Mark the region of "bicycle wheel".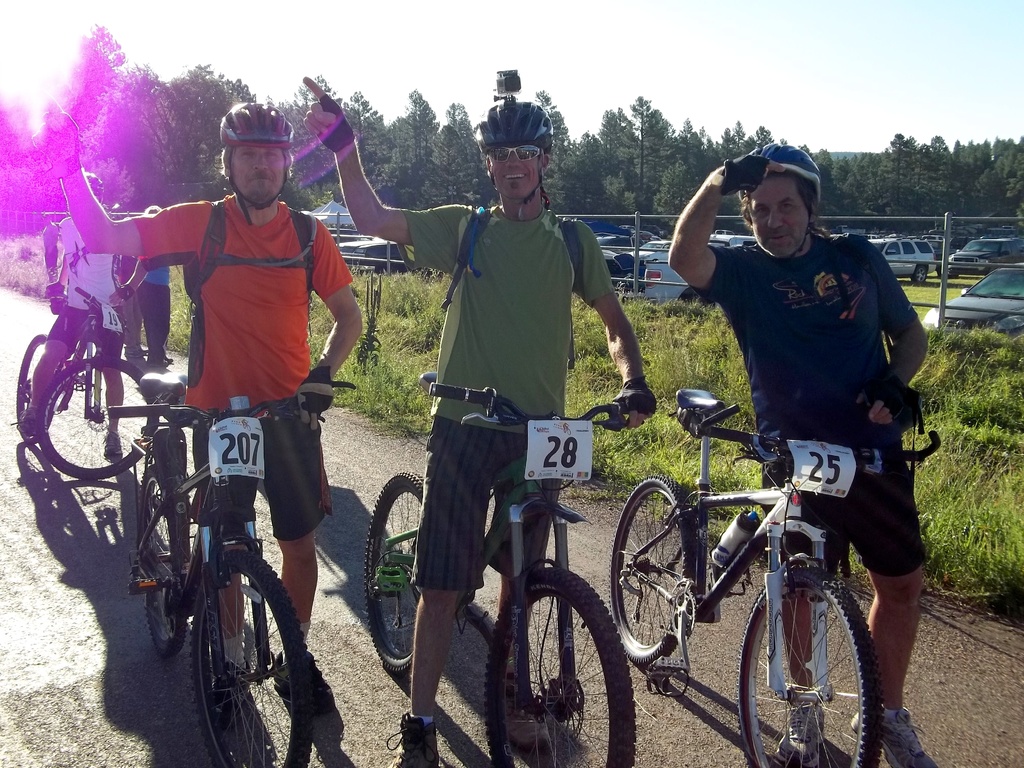
Region: 744, 571, 881, 753.
